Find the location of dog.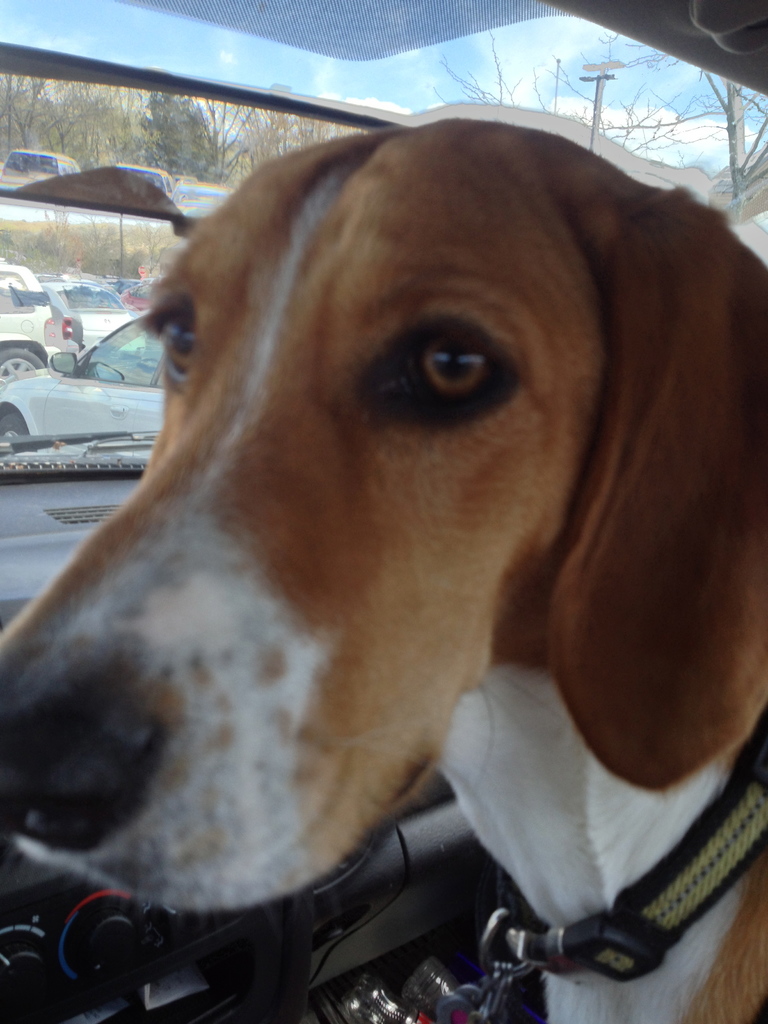
Location: bbox=(0, 116, 767, 1023).
